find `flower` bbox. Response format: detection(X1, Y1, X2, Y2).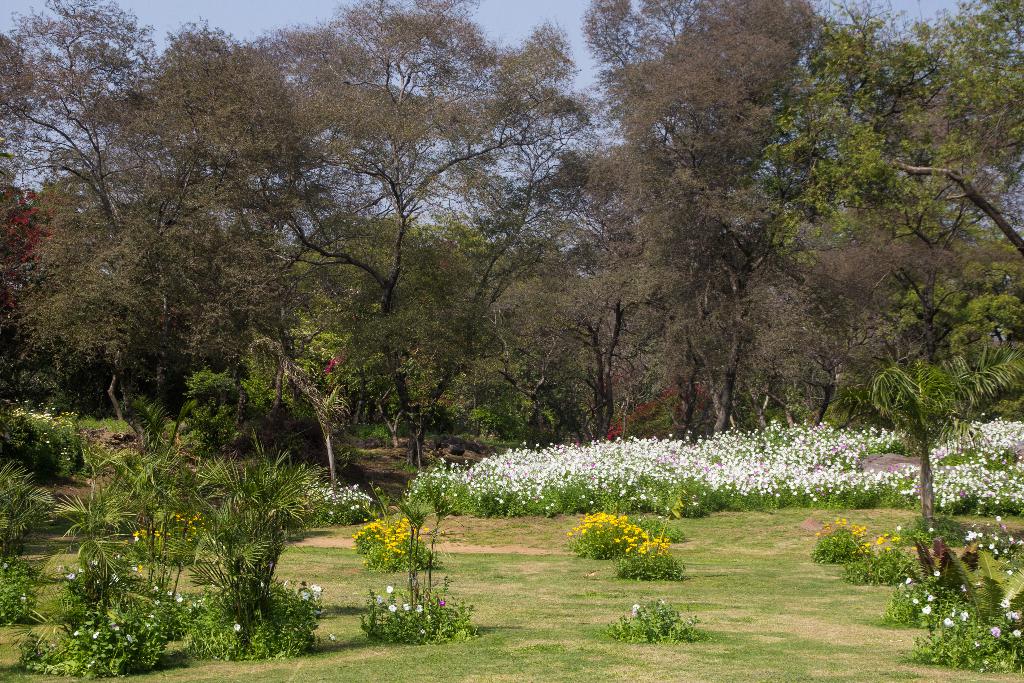
detection(414, 605, 425, 613).
